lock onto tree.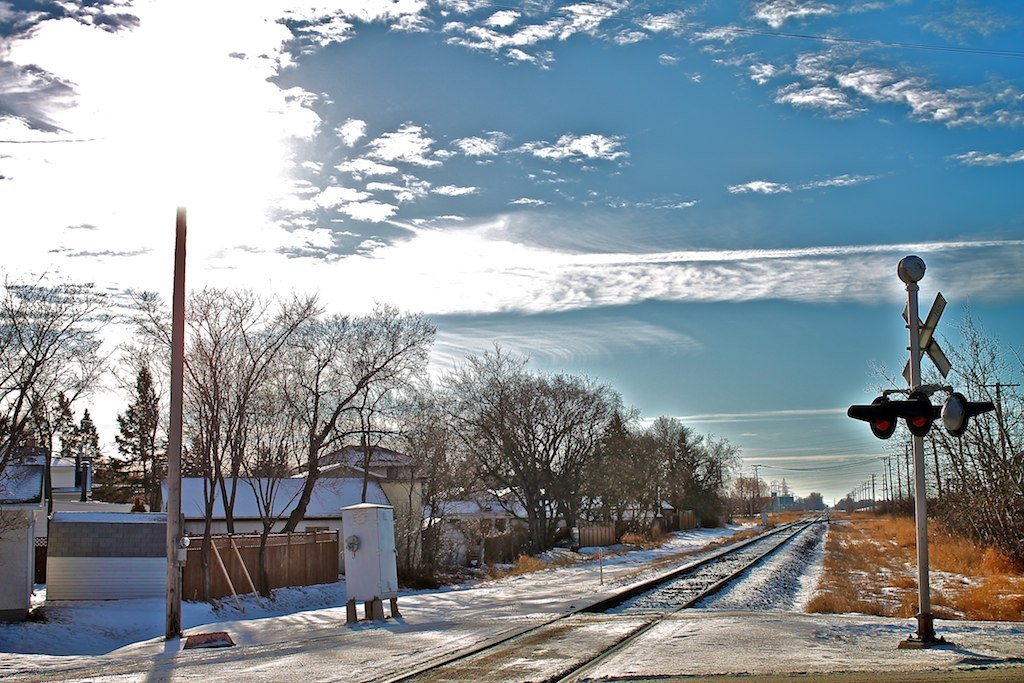
Locked: locate(869, 314, 1023, 563).
